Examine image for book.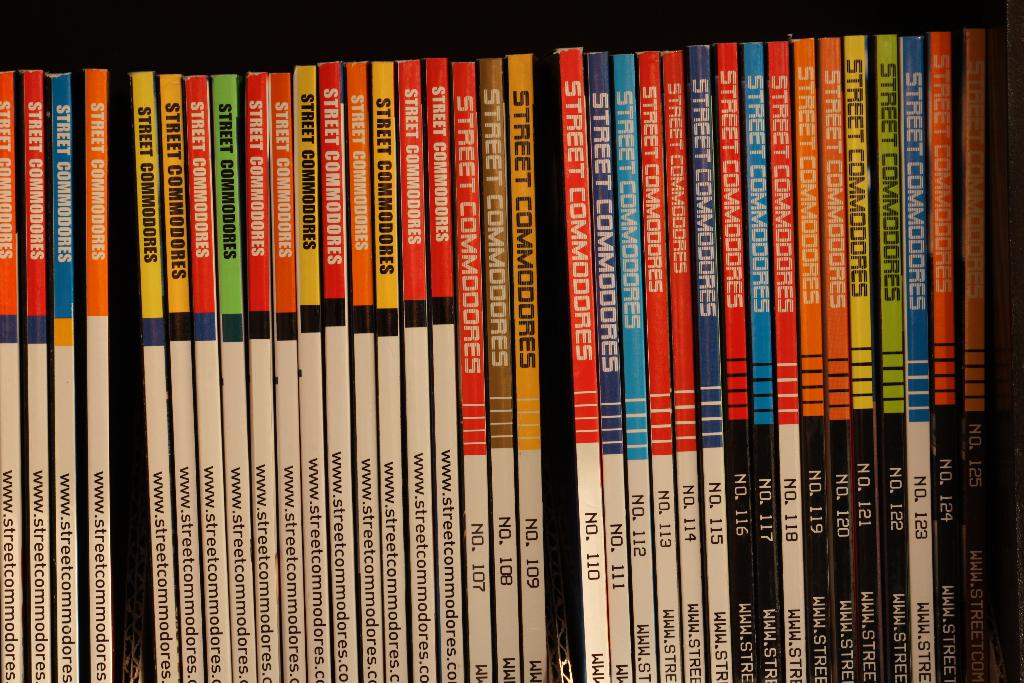
Examination result: box(687, 39, 725, 682).
